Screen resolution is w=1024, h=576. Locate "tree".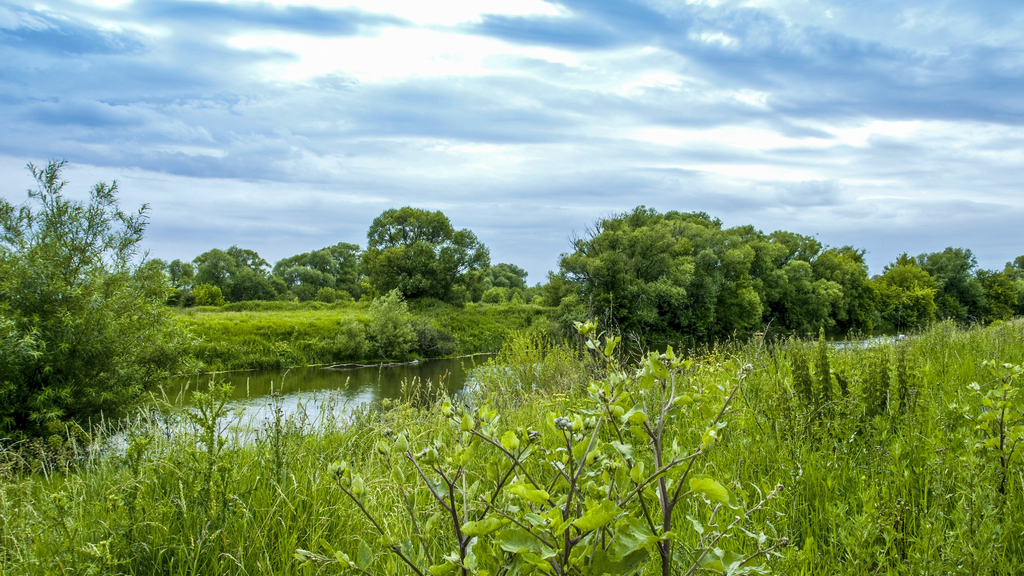
342/189/491/319.
